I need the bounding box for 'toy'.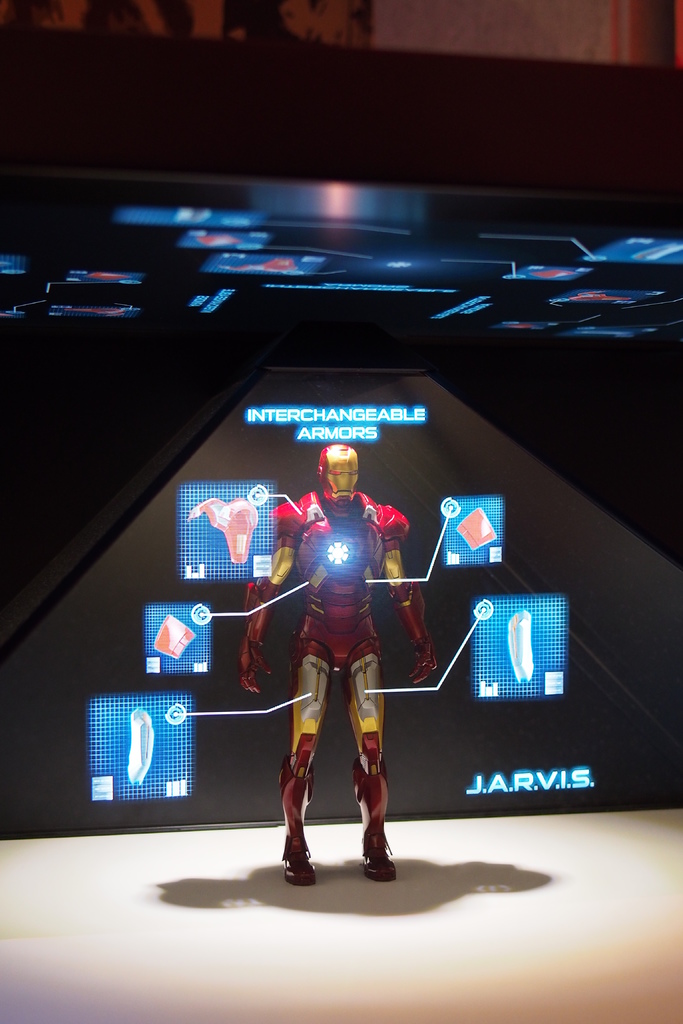
Here it is: 456:509:497:548.
